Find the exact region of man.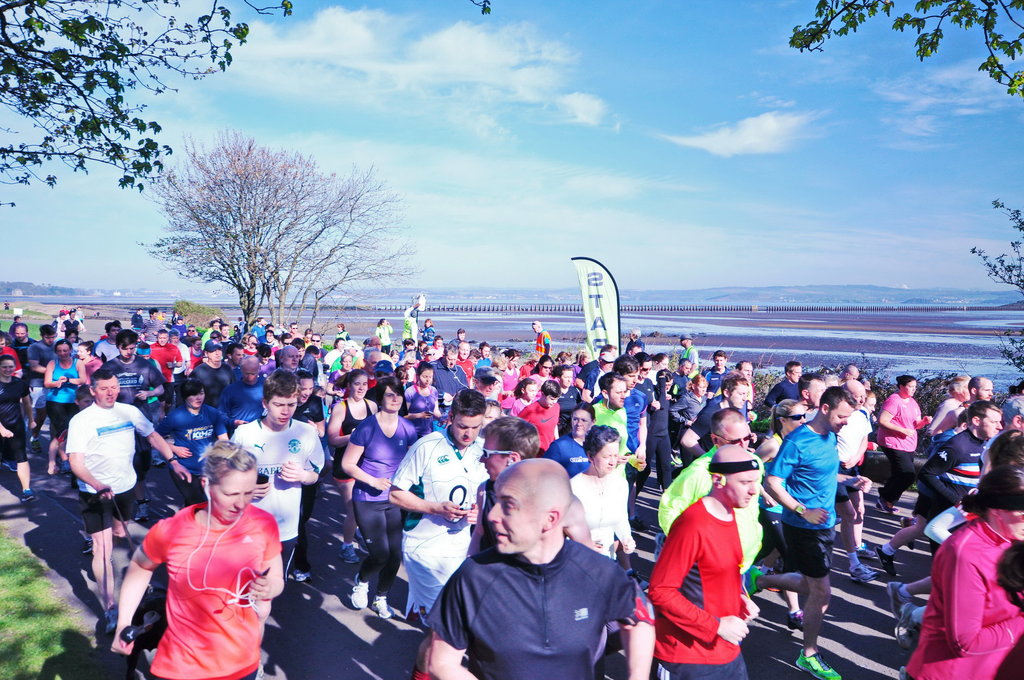
Exact region: 351 334 397 375.
